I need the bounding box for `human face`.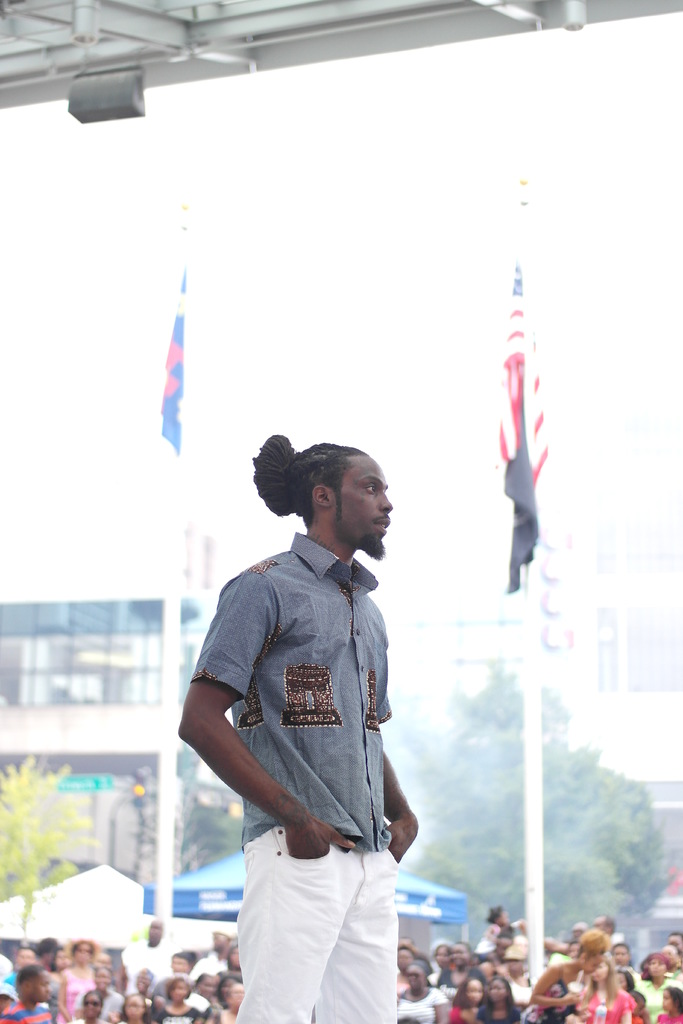
Here it is: {"left": 467, "top": 980, "right": 481, "bottom": 1005}.
